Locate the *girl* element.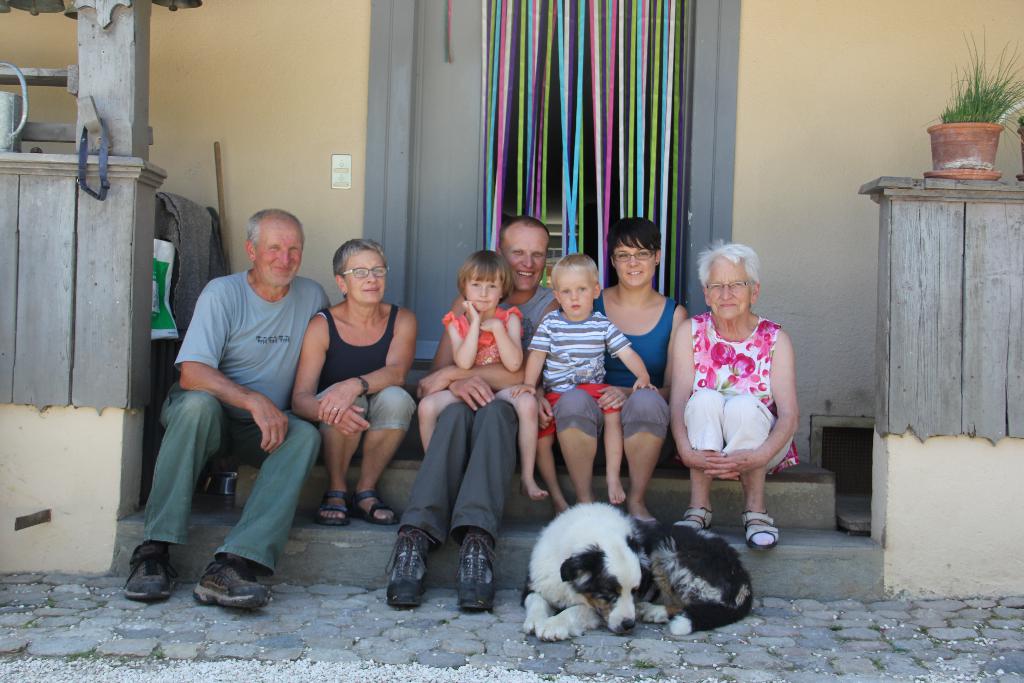
Element bbox: (414, 248, 550, 504).
